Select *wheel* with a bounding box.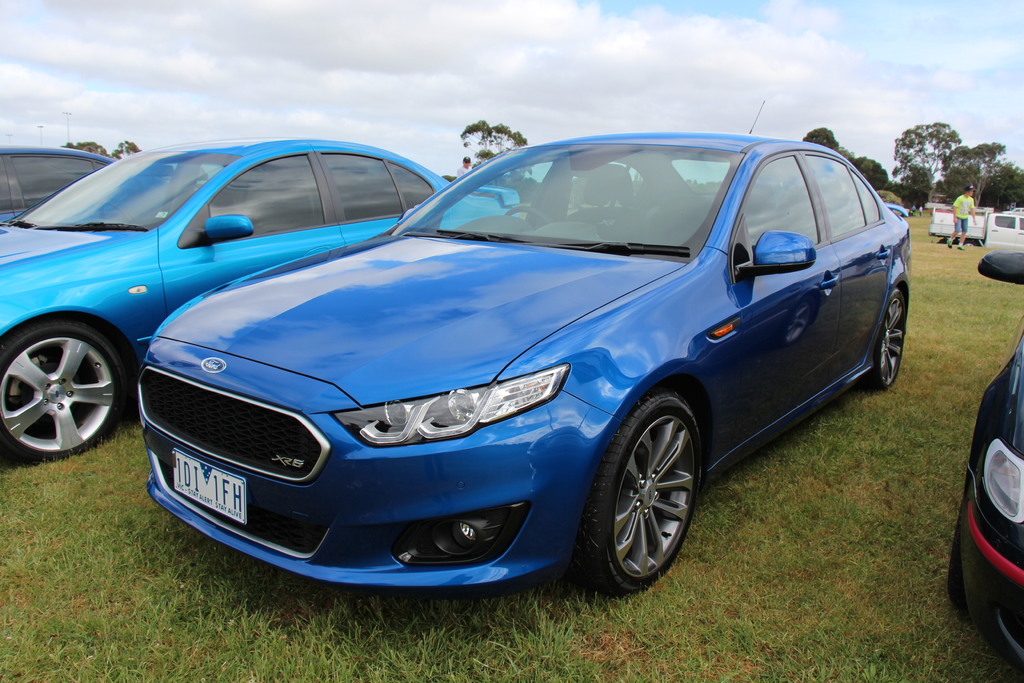
region(0, 317, 125, 463).
